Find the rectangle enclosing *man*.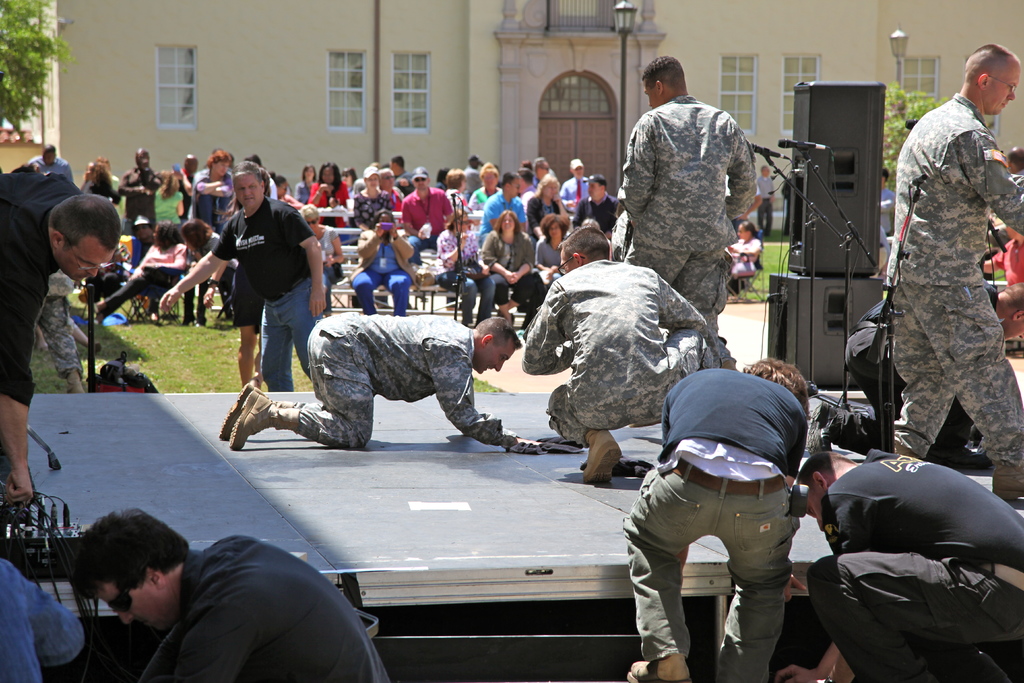
x1=751, y1=160, x2=778, y2=235.
